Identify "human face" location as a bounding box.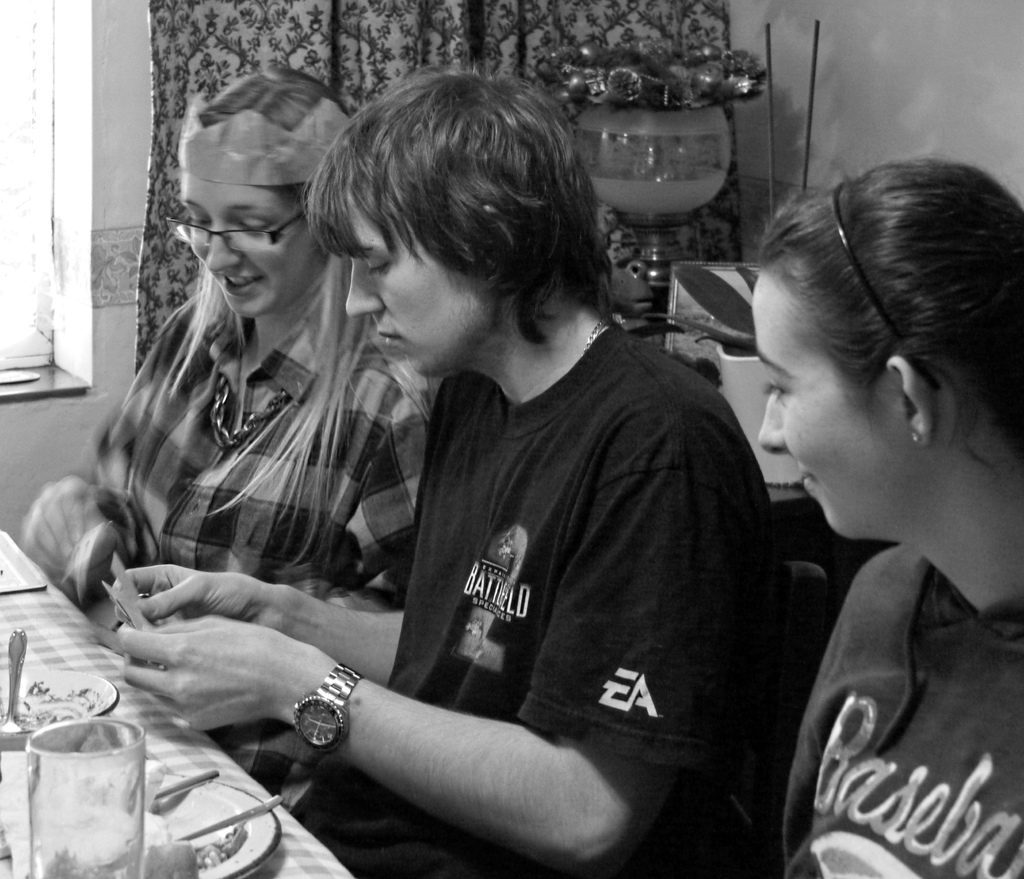
box(346, 194, 486, 377).
